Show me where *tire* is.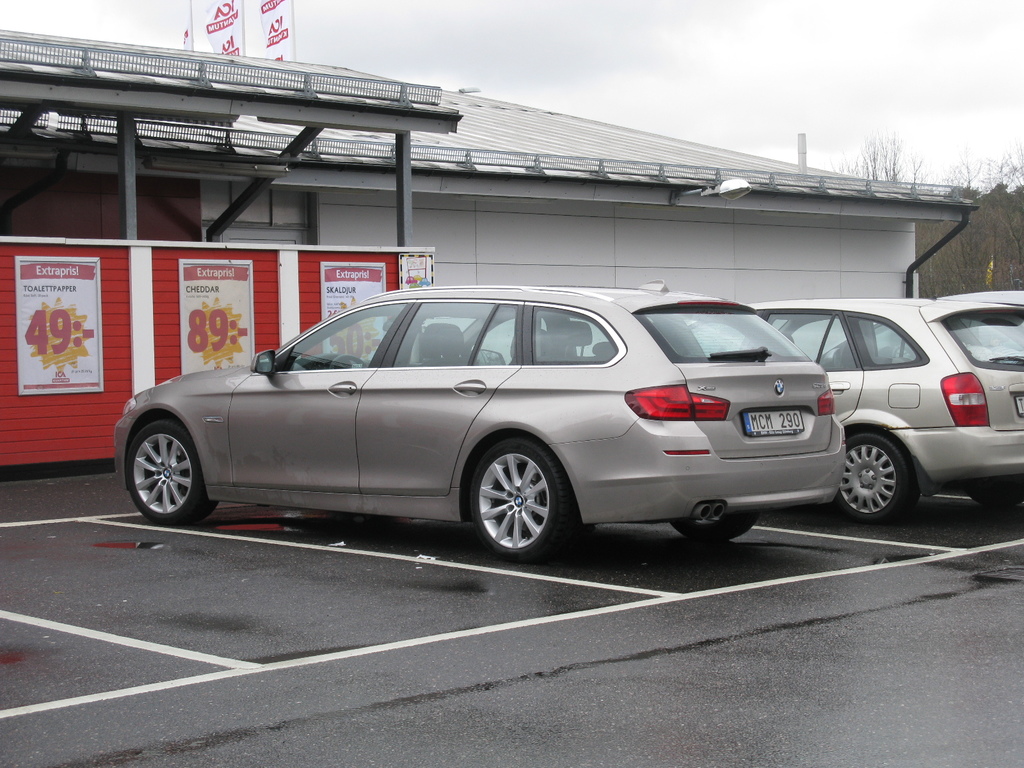
*tire* is at bbox=(972, 483, 1023, 507).
